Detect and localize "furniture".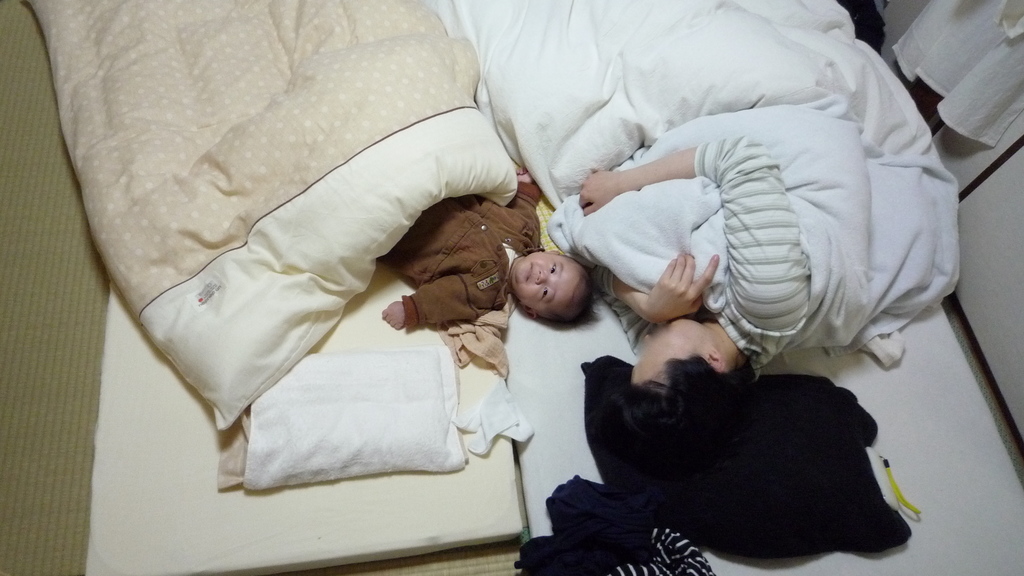
Localized at box=[19, 0, 1023, 575].
